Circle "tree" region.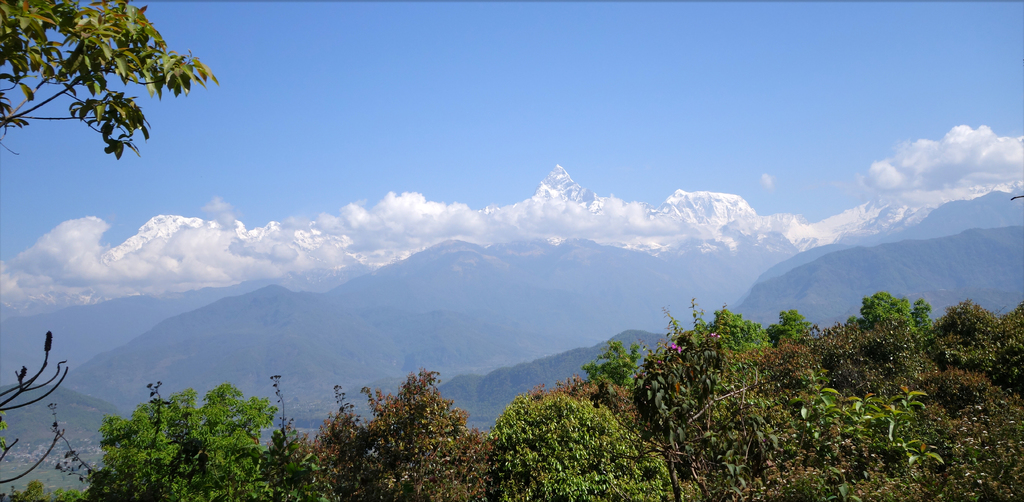
Region: bbox(0, 0, 227, 161).
